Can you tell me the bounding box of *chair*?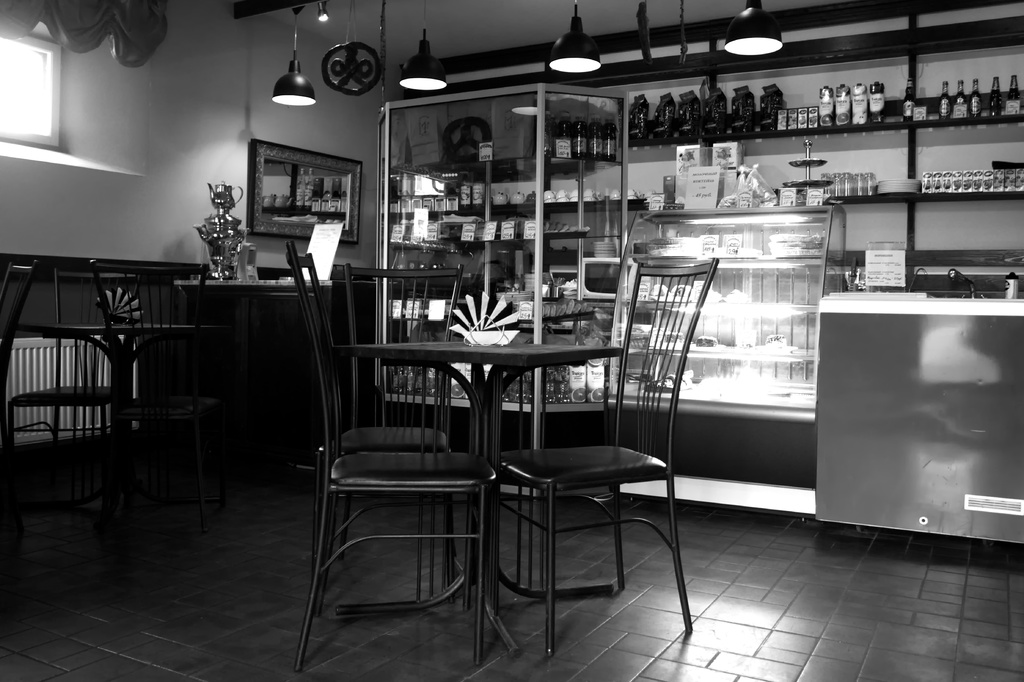
91/258/210/468.
